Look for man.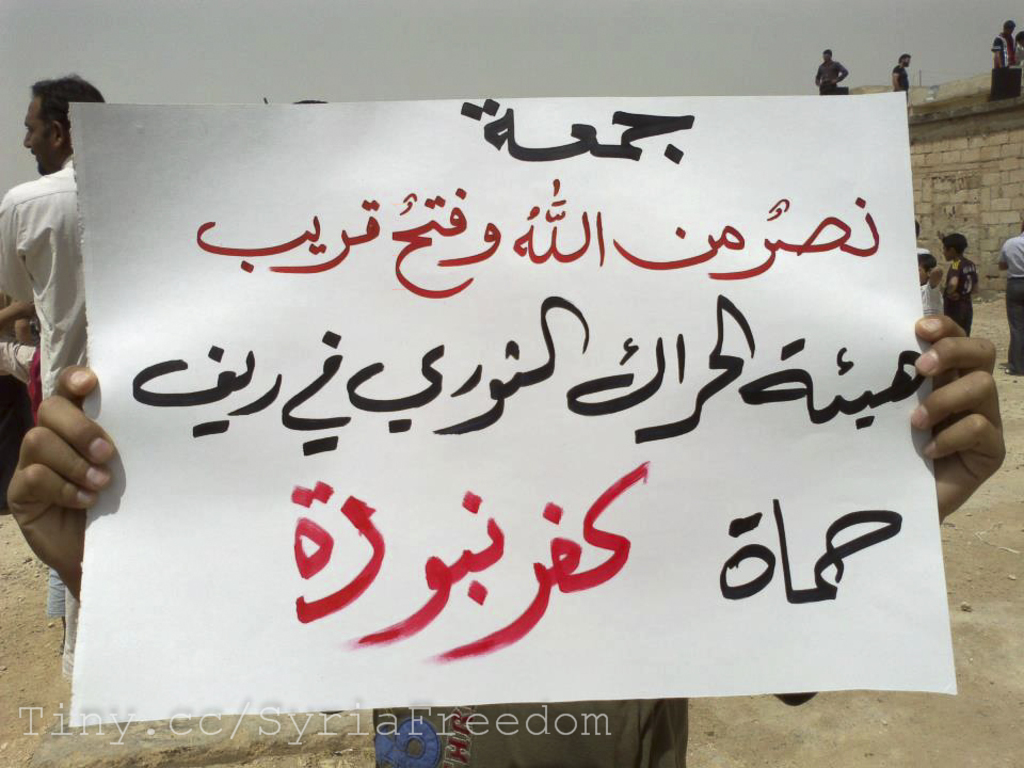
Found: [997, 227, 1023, 375].
